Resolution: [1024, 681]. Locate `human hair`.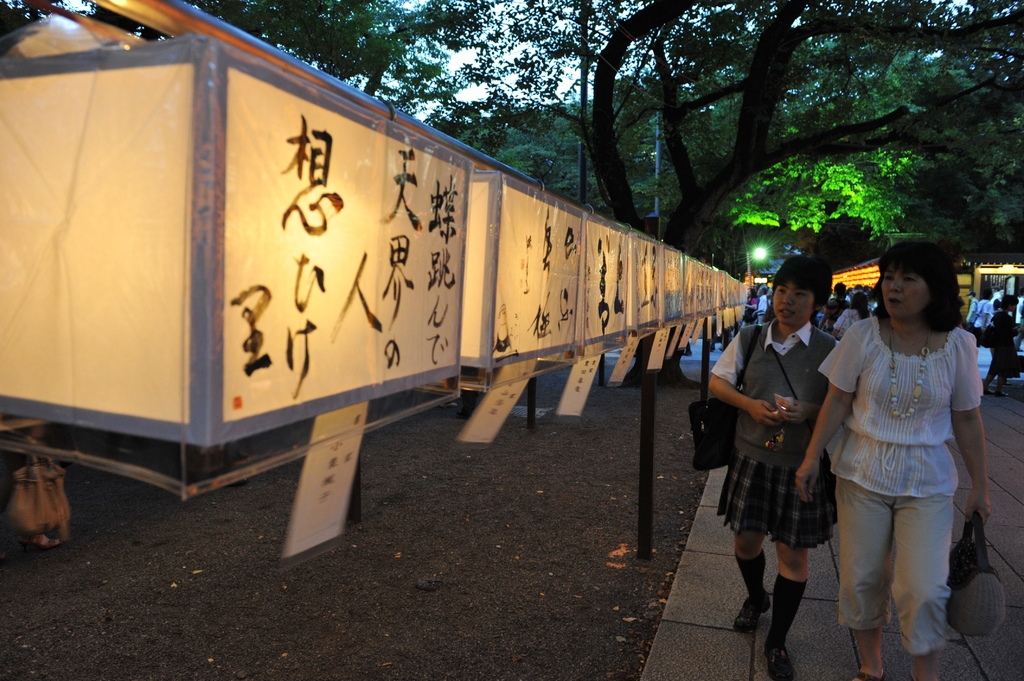
x1=850, y1=290, x2=871, y2=319.
